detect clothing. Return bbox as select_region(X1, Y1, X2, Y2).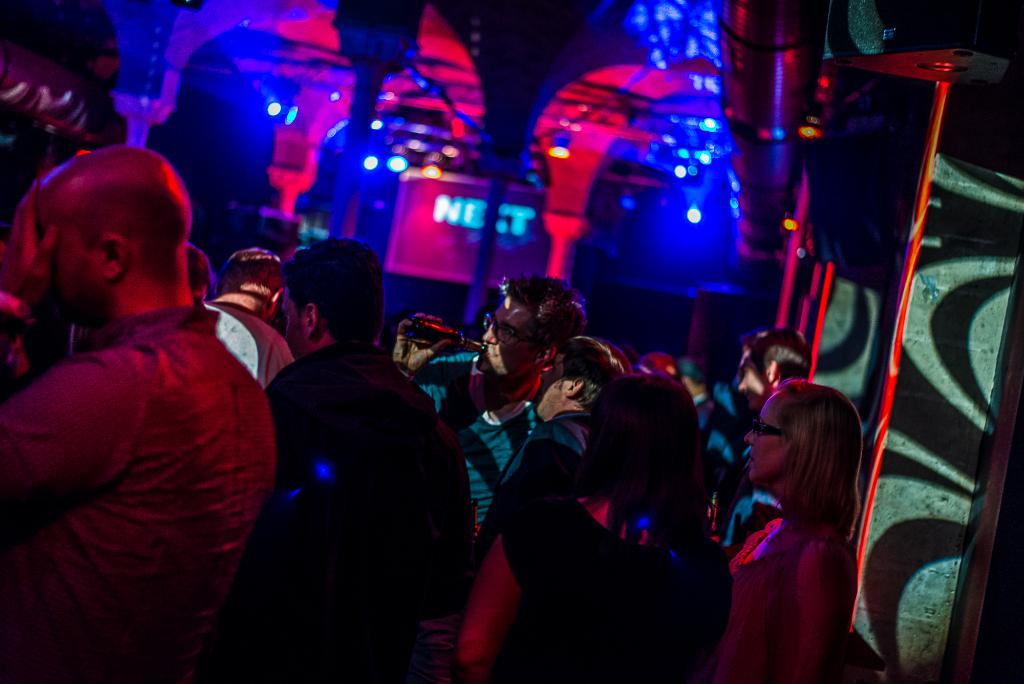
select_region(479, 470, 727, 683).
